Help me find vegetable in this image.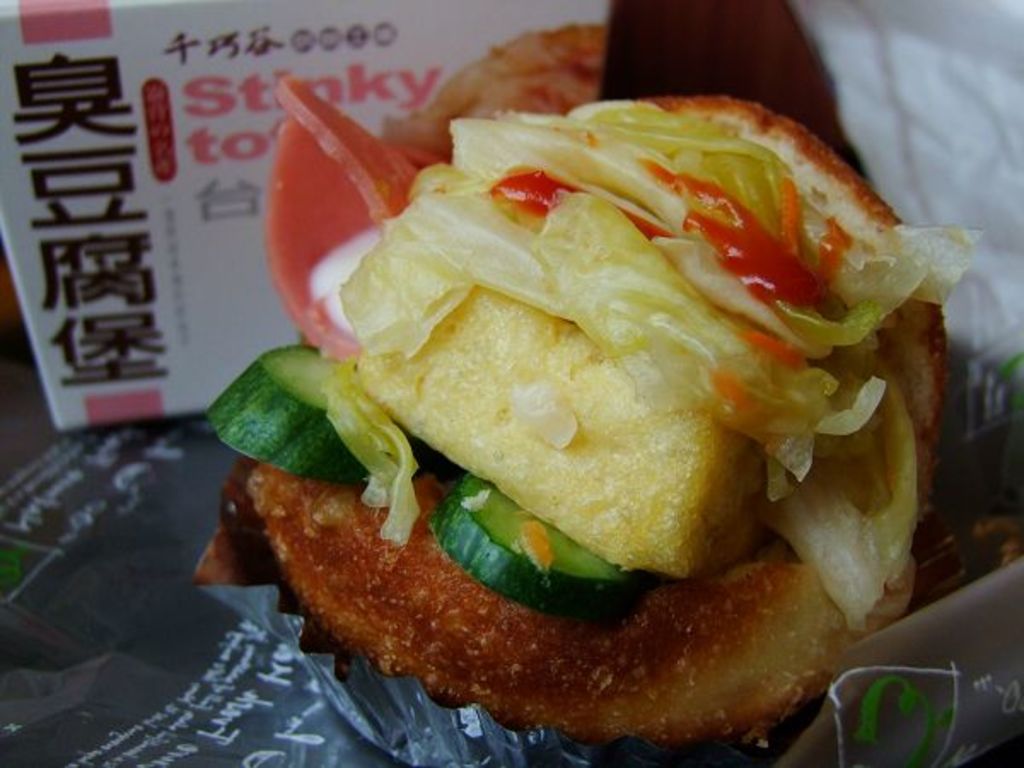
Found it: [200, 333, 408, 497].
